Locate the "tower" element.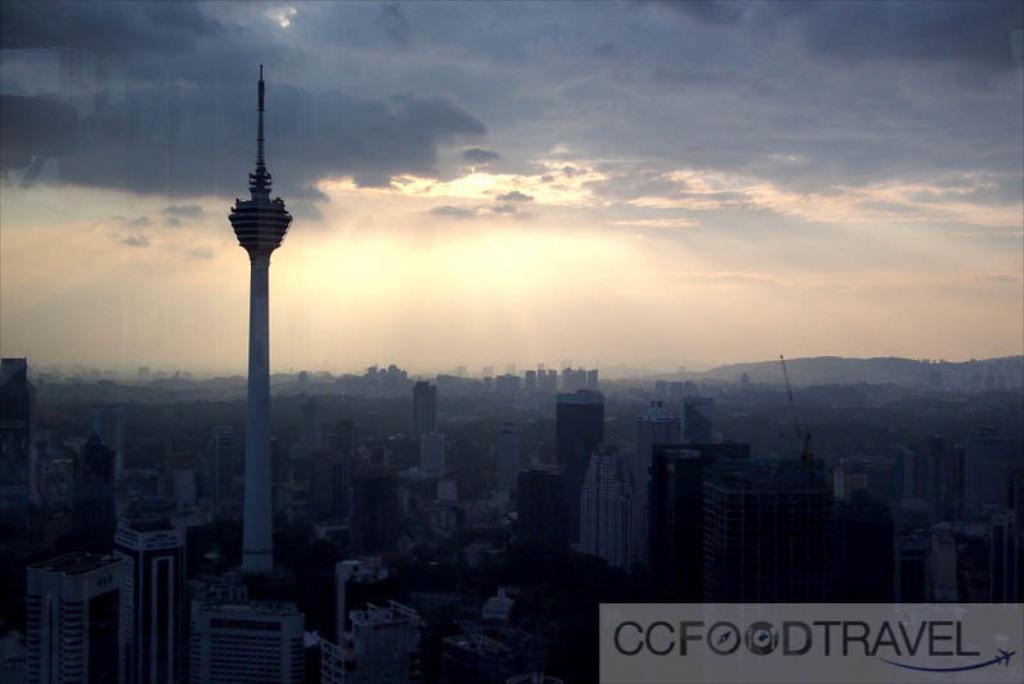
Element bbox: [580, 447, 632, 566].
